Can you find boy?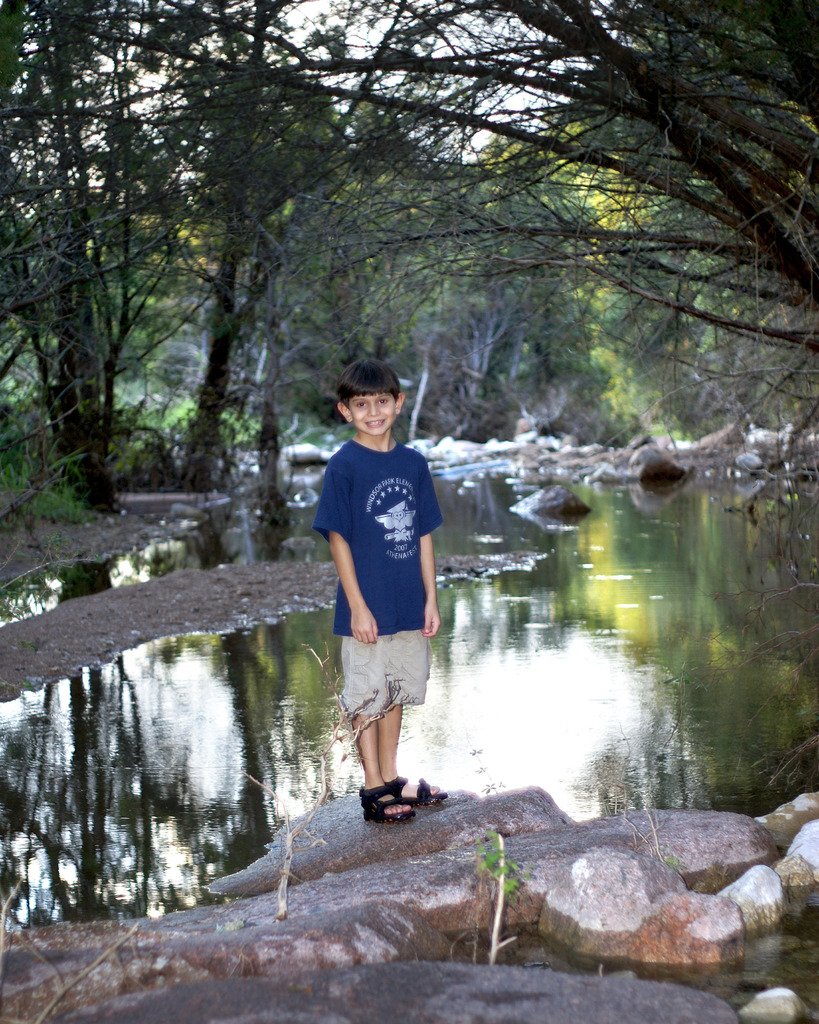
Yes, bounding box: left=304, top=368, right=457, bottom=867.
